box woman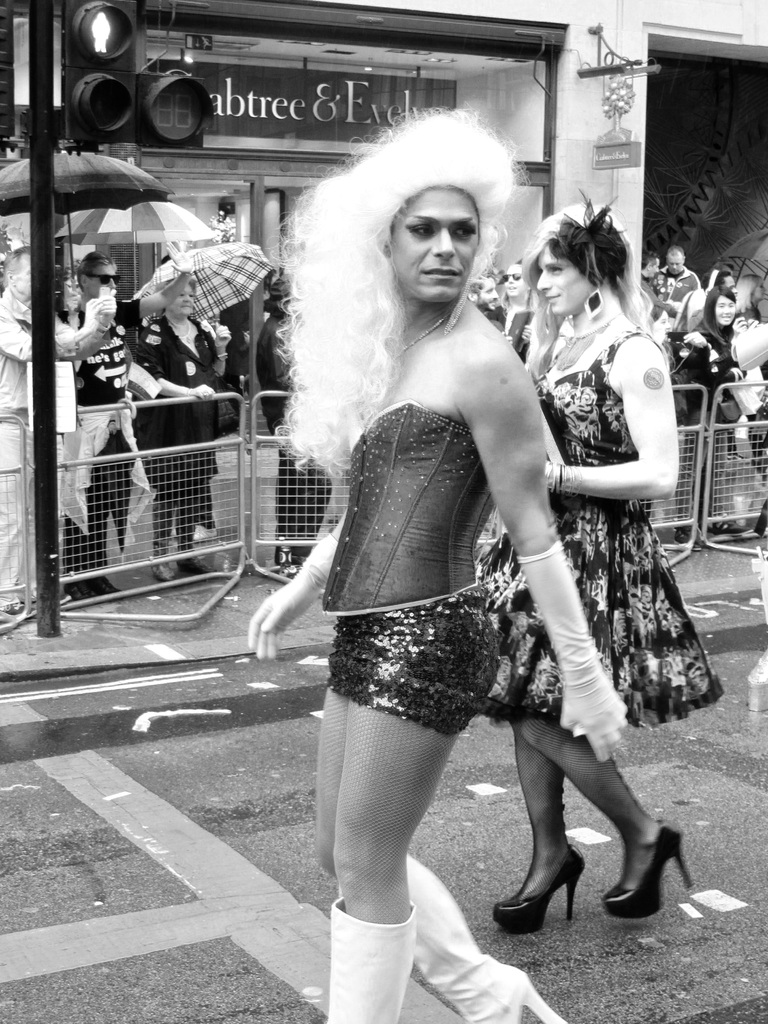
BBox(499, 261, 532, 364)
